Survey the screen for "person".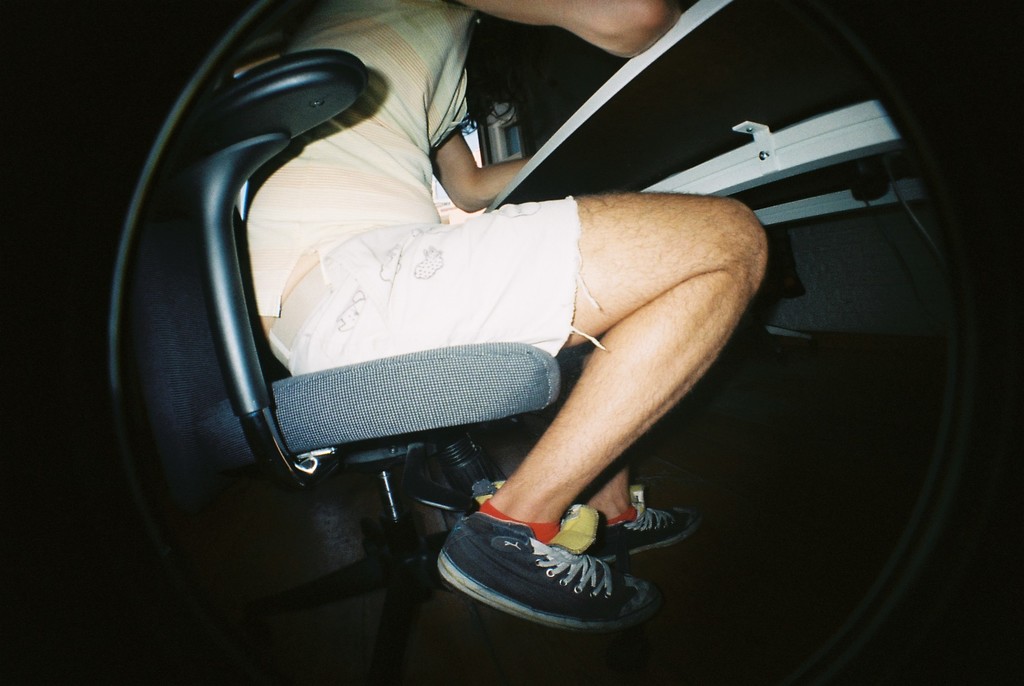
Survey found: locate(221, 20, 797, 648).
